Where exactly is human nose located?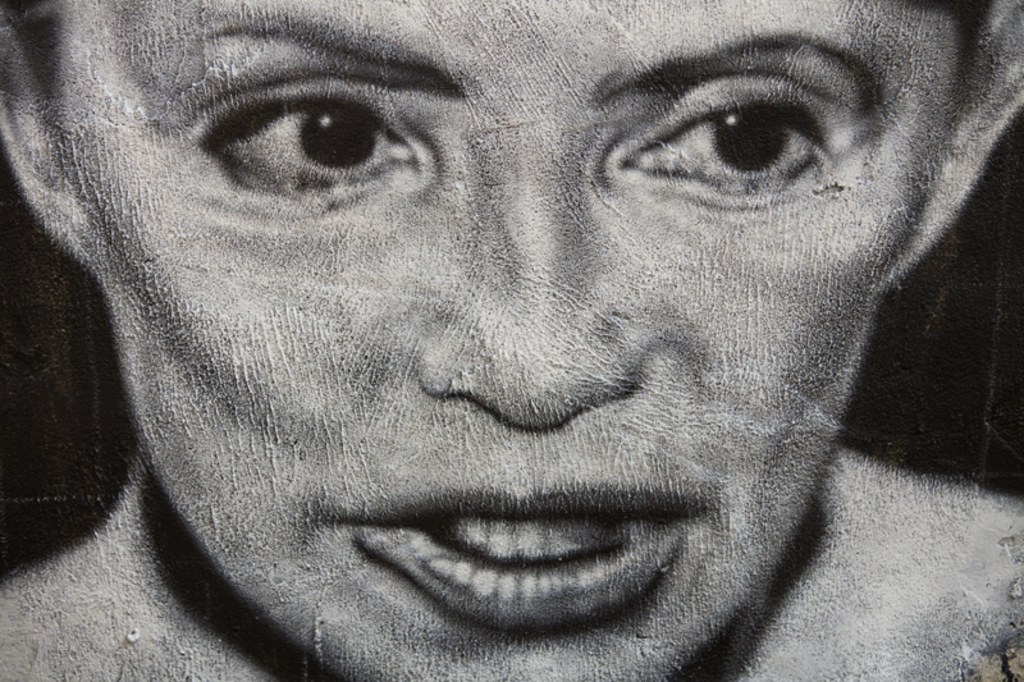
Its bounding box is 411 156 625 435.
